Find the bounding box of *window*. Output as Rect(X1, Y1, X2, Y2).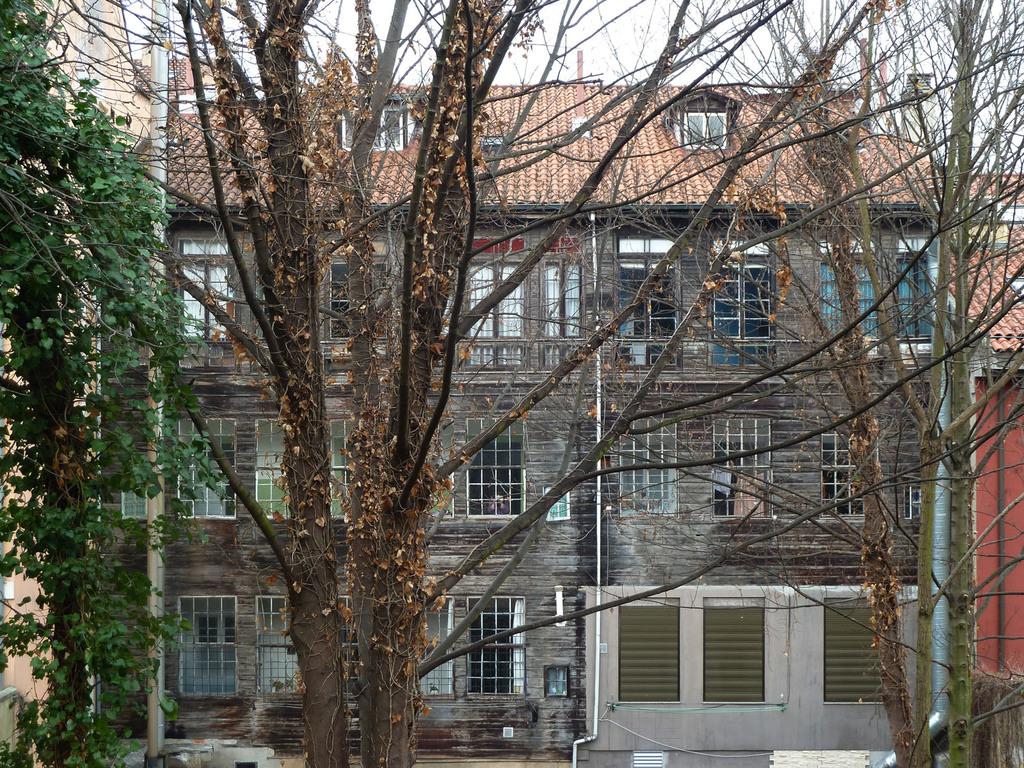
Rect(419, 599, 468, 698).
